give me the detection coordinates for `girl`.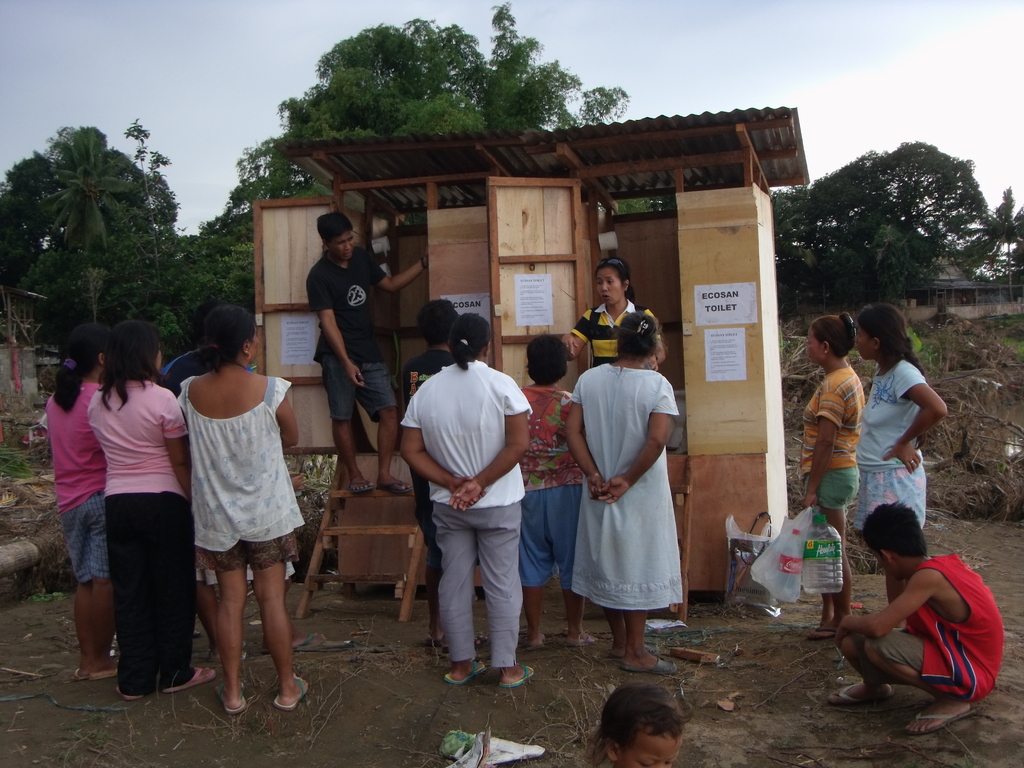
799:312:863:643.
